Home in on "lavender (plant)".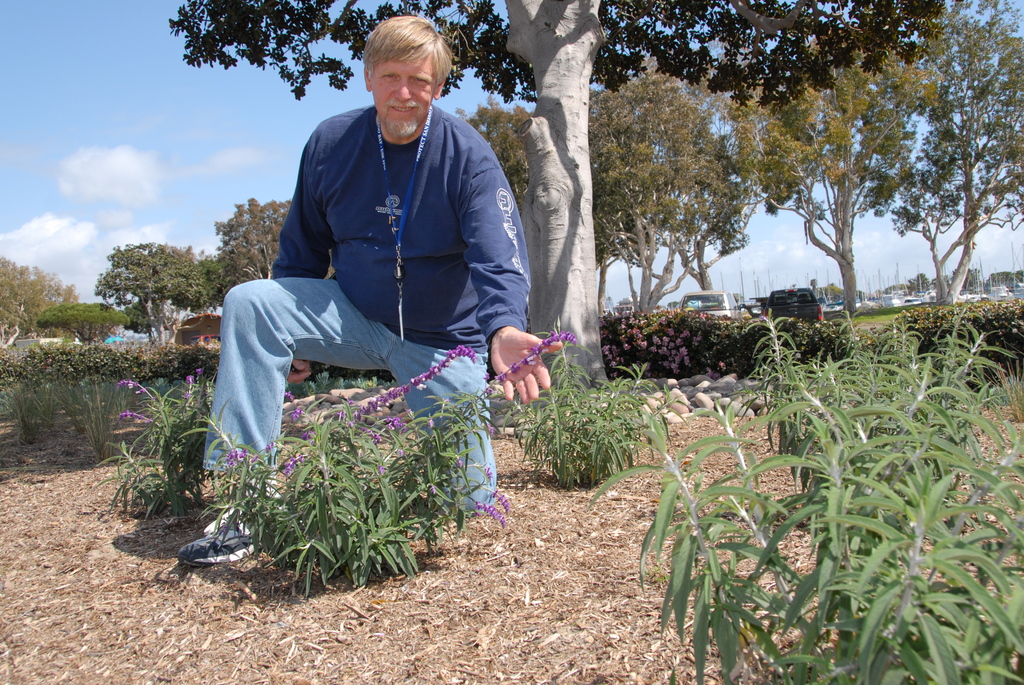
Homed in at {"left": 472, "top": 484, "right": 509, "bottom": 515}.
